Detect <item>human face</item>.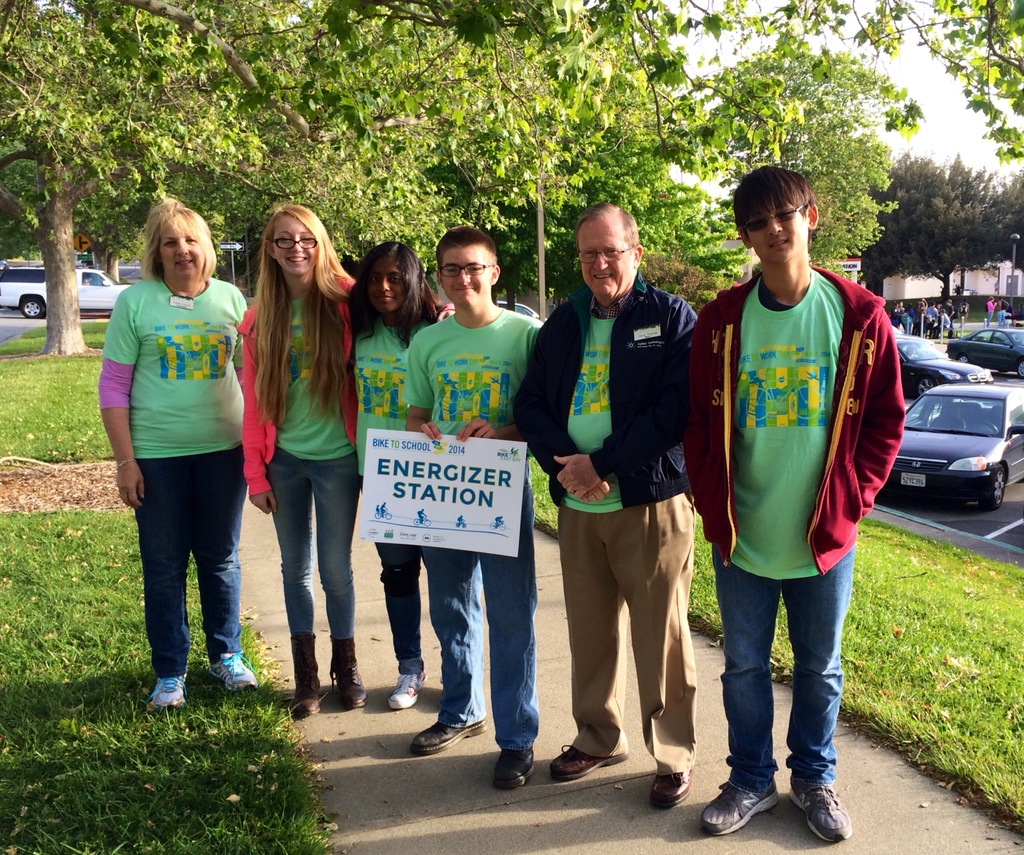
Detected at (275,216,321,274).
